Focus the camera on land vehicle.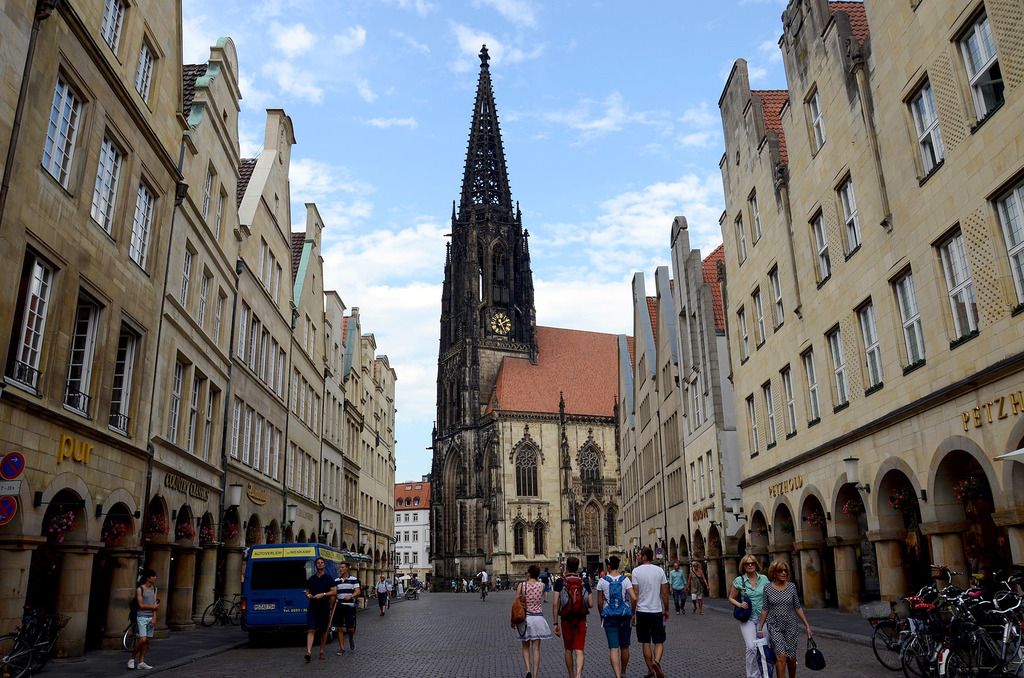
Focus region: detection(2, 606, 71, 677).
